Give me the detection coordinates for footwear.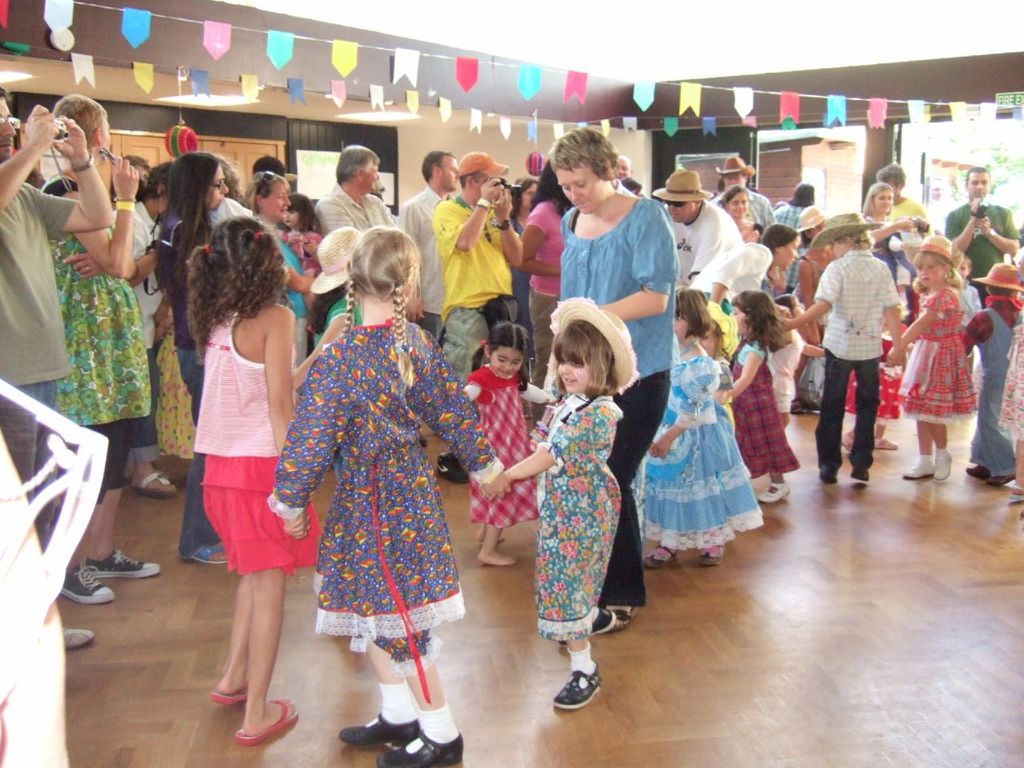
bbox=[338, 709, 418, 741].
